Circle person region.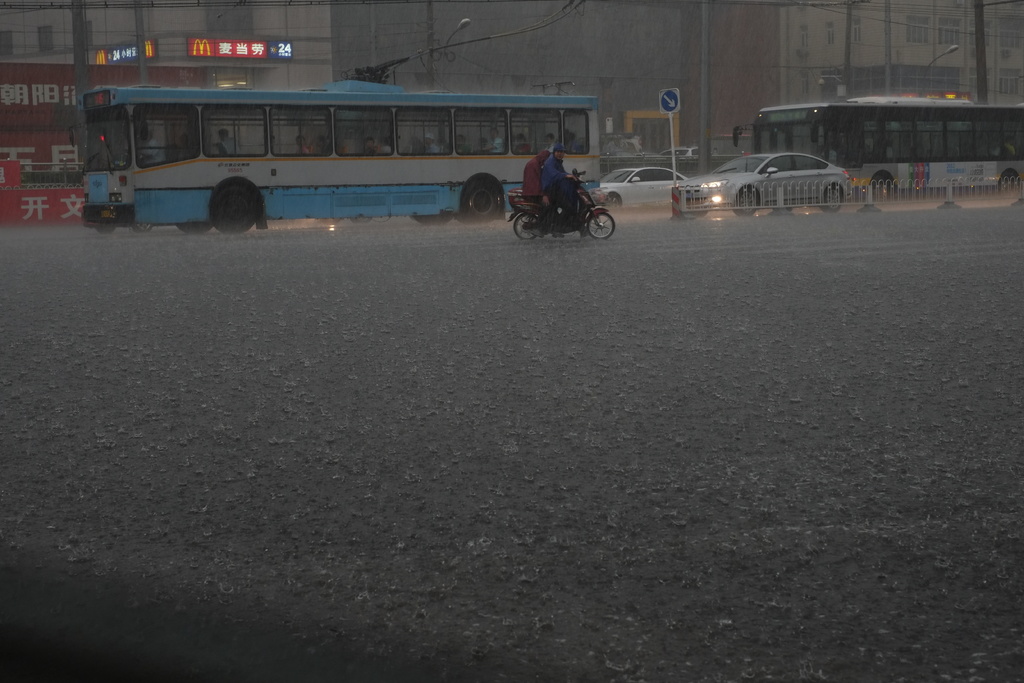
Region: [x1=540, y1=143, x2=584, y2=229].
